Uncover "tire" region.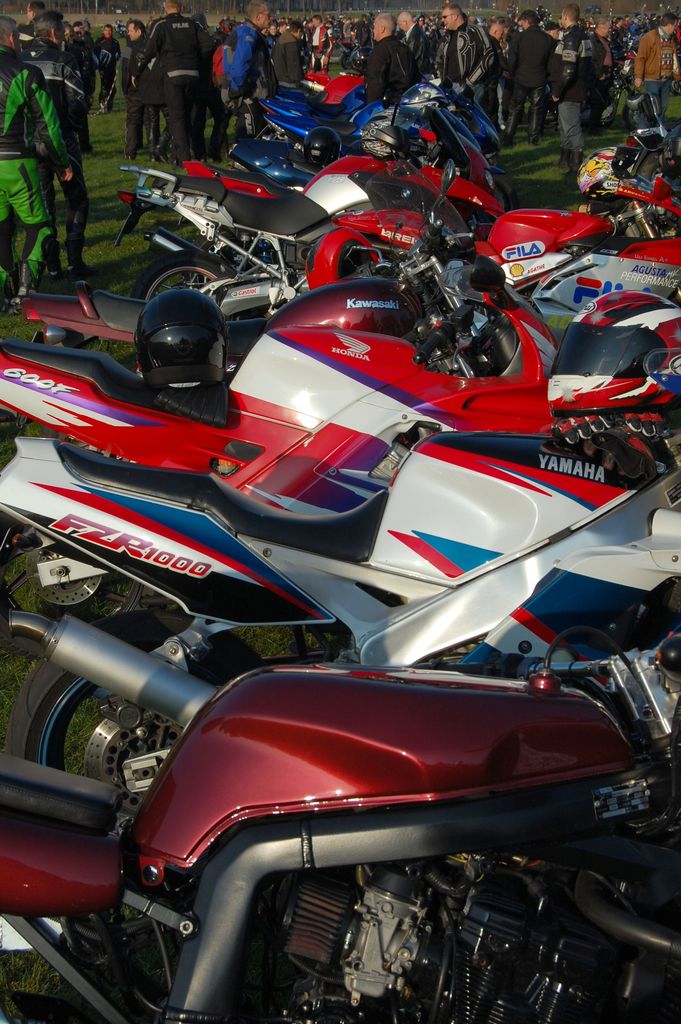
Uncovered: box(0, 522, 154, 660).
